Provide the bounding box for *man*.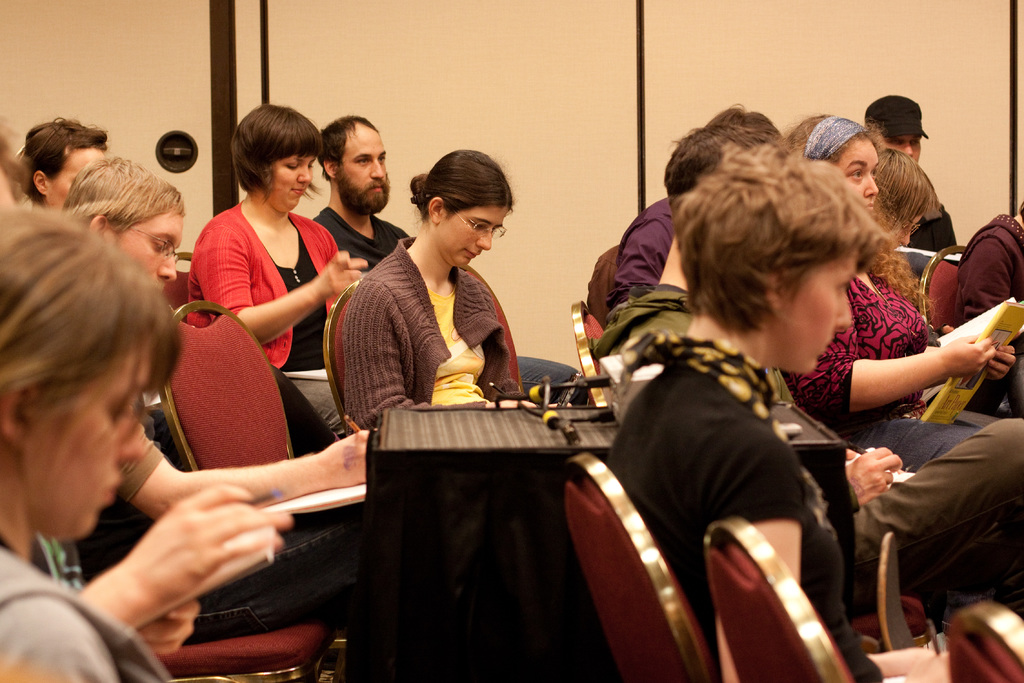
310,113,593,405.
